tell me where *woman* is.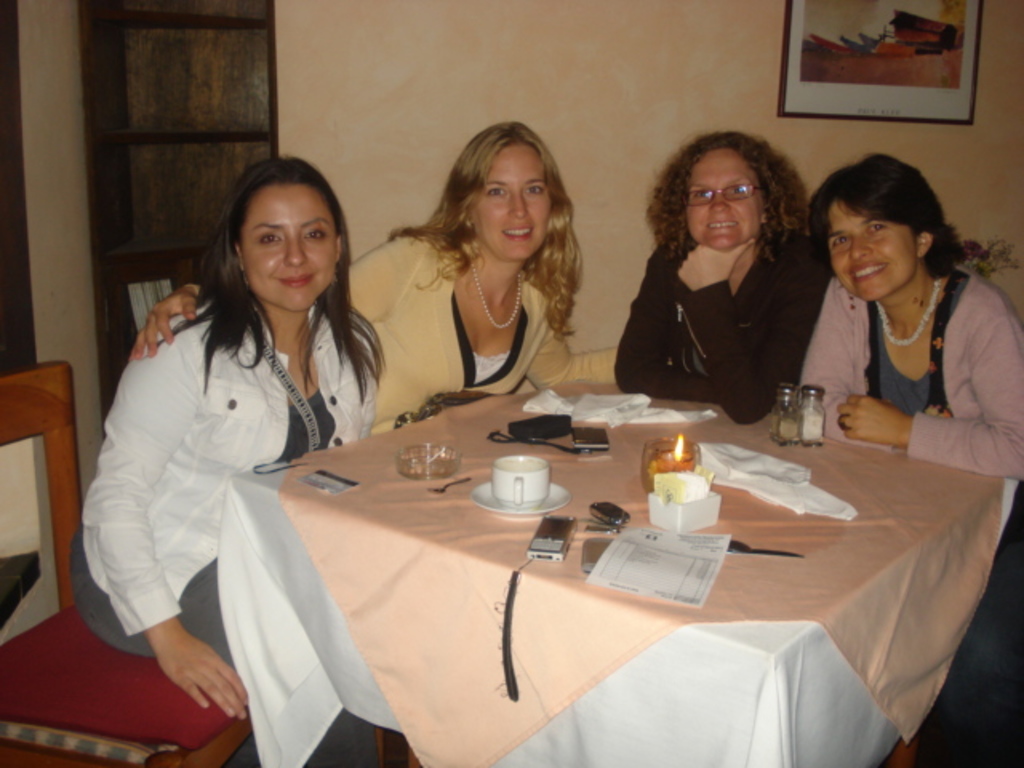
*woman* is at {"left": 608, "top": 125, "right": 834, "bottom": 429}.
